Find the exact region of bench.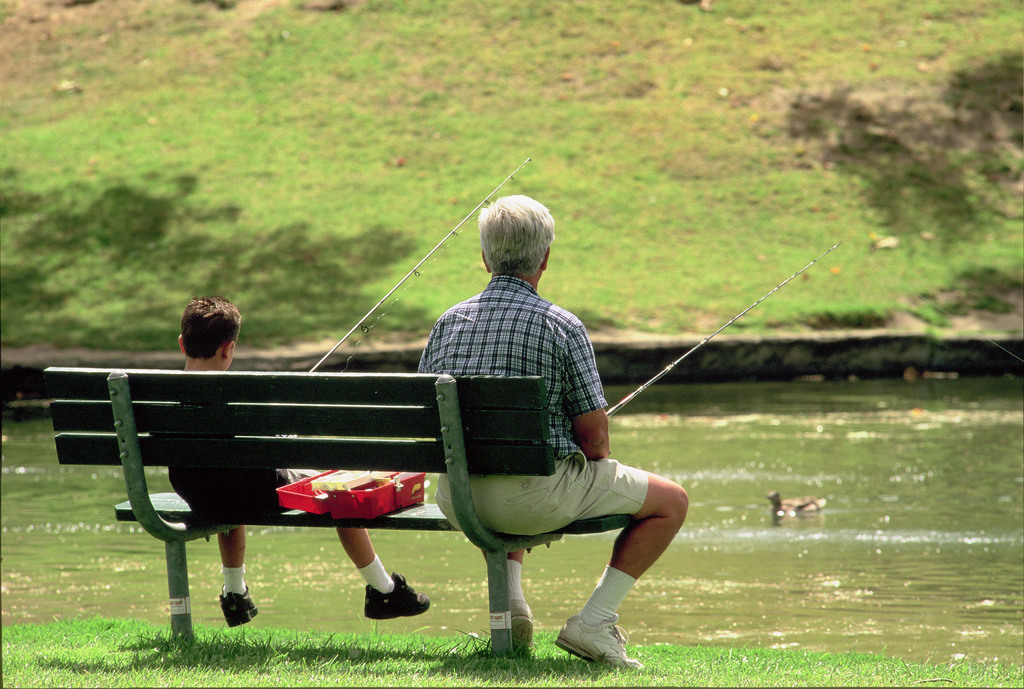
Exact region: crop(30, 352, 630, 633).
